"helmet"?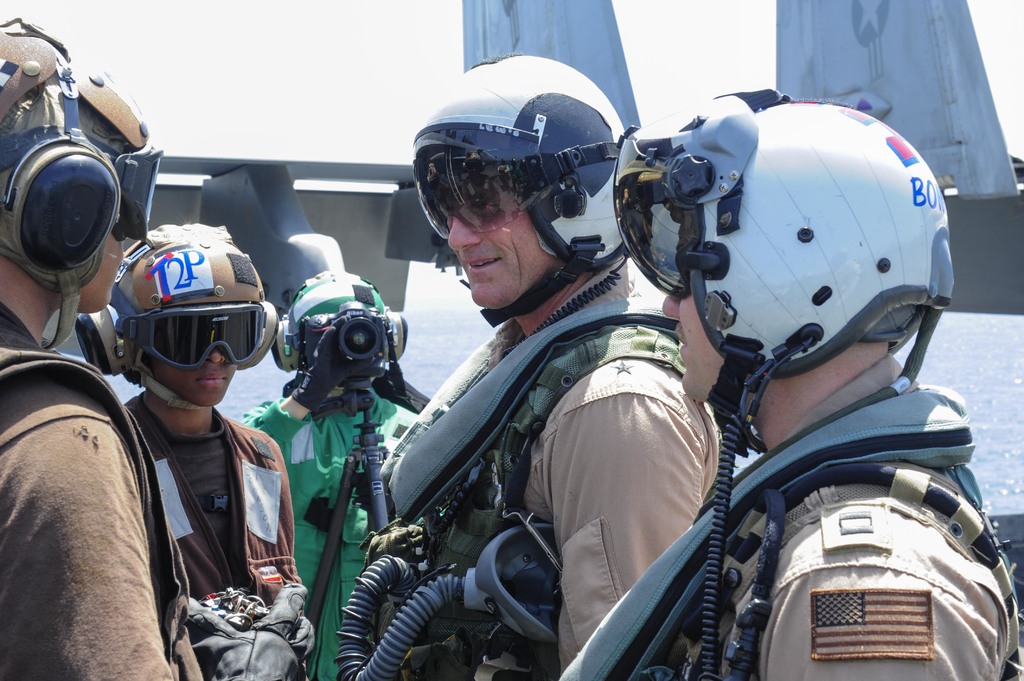
select_region(82, 217, 293, 414)
